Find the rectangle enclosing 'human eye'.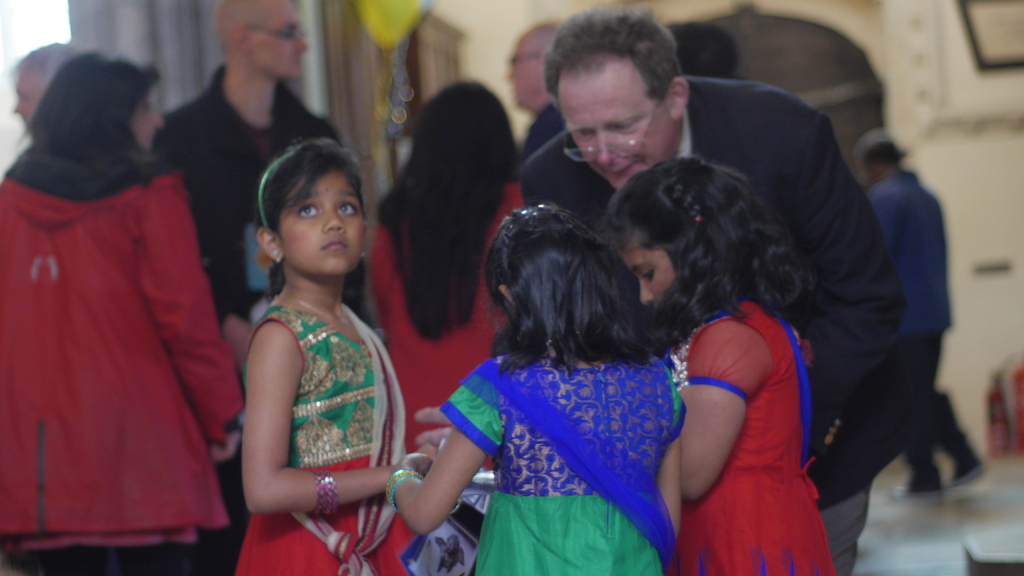
bbox=[578, 129, 596, 143].
